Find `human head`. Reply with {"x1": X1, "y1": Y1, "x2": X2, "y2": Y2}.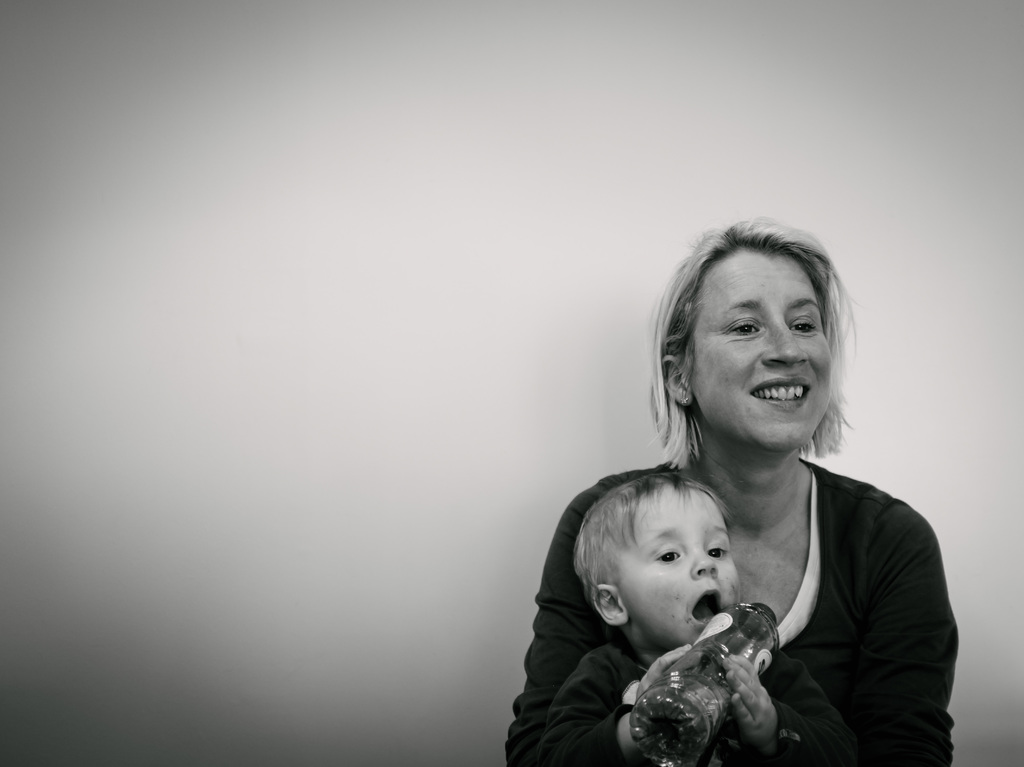
{"x1": 585, "y1": 459, "x2": 753, "y2": 633}.
